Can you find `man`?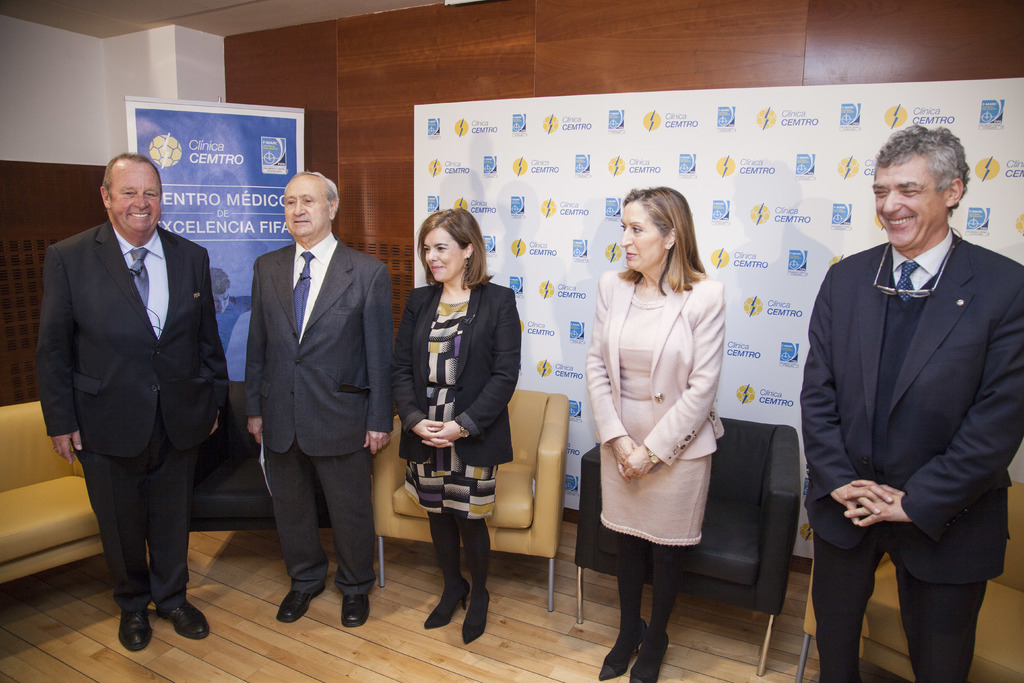
Yes, bounding box: [left=229, top=169, right=390, bottom=632].
